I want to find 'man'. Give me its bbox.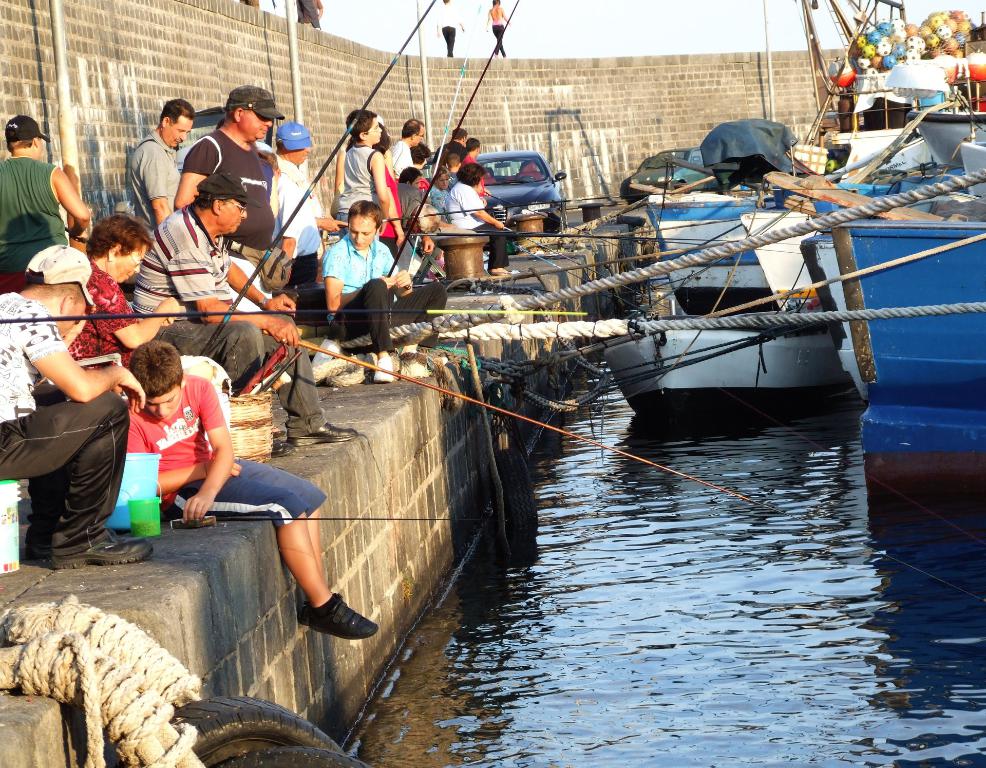
crop(438, 0, 465, 64).
